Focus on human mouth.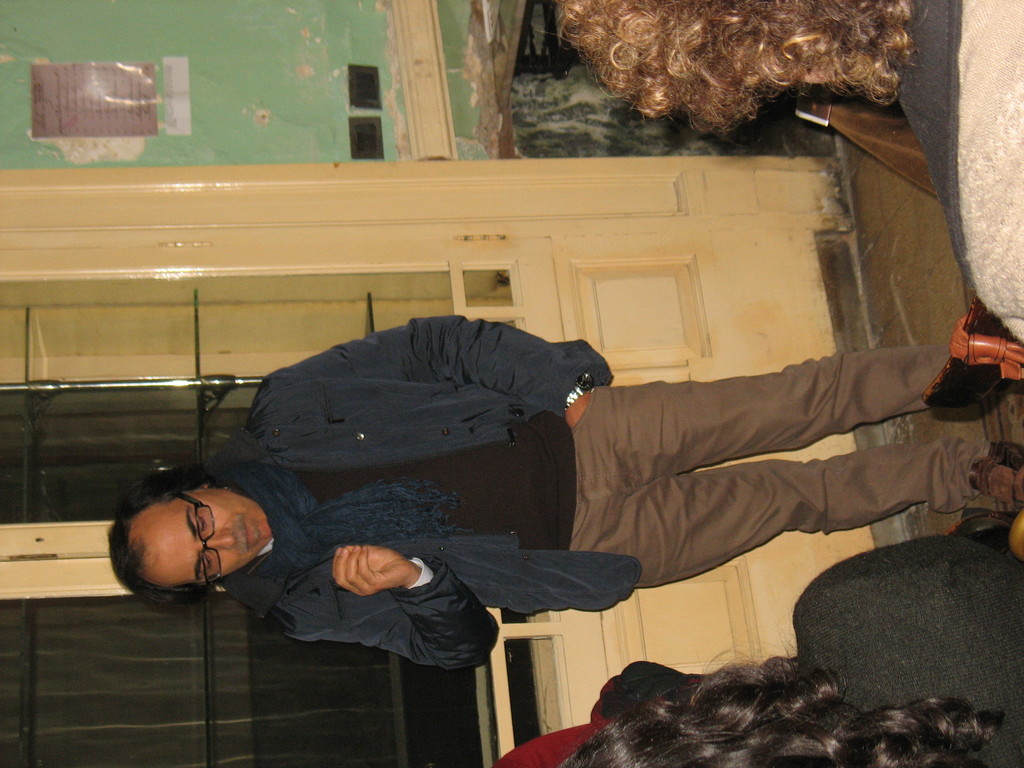
Focused at locate(244, 523, 251, 543).
